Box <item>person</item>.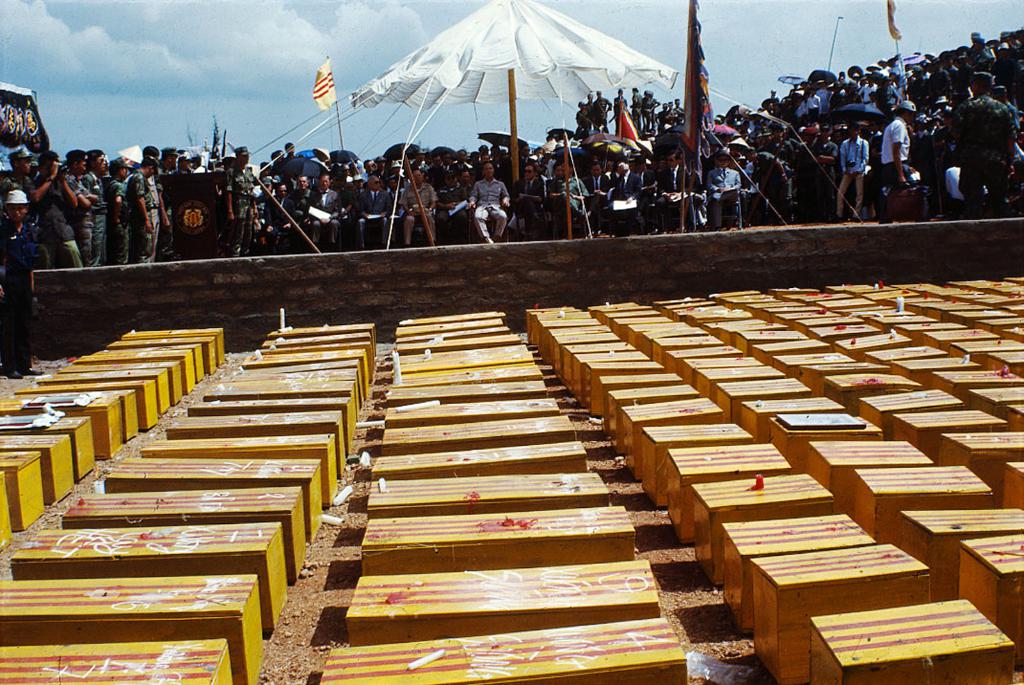
628,88,643,136.
